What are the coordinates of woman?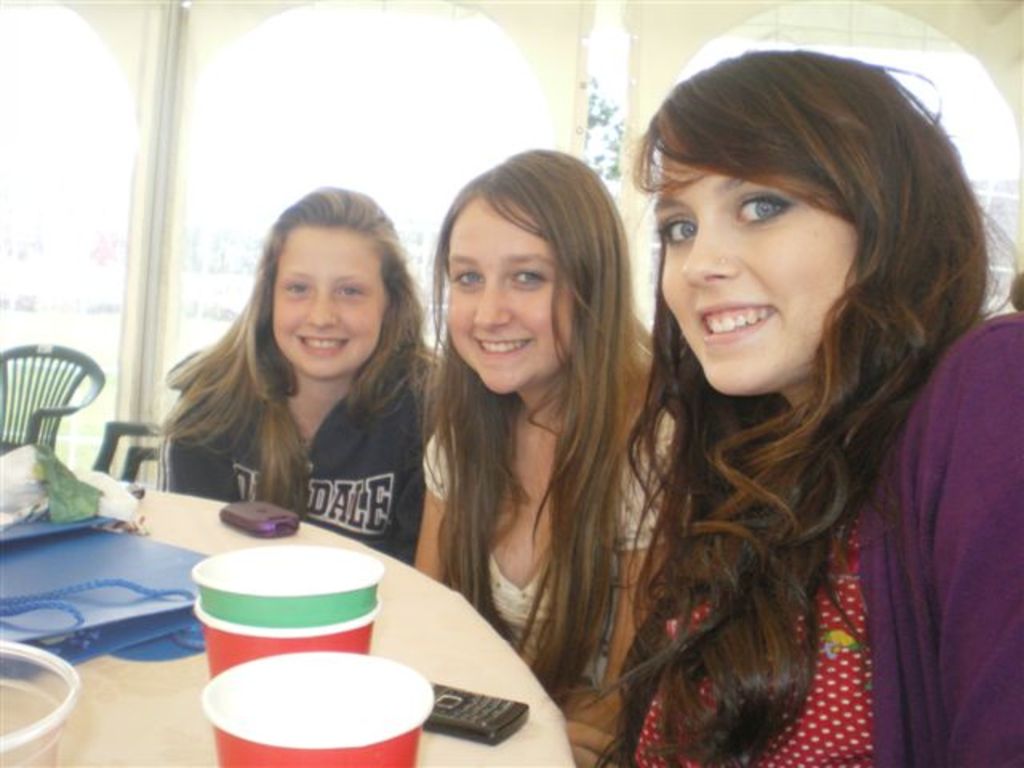
[565,40,1021,766].
